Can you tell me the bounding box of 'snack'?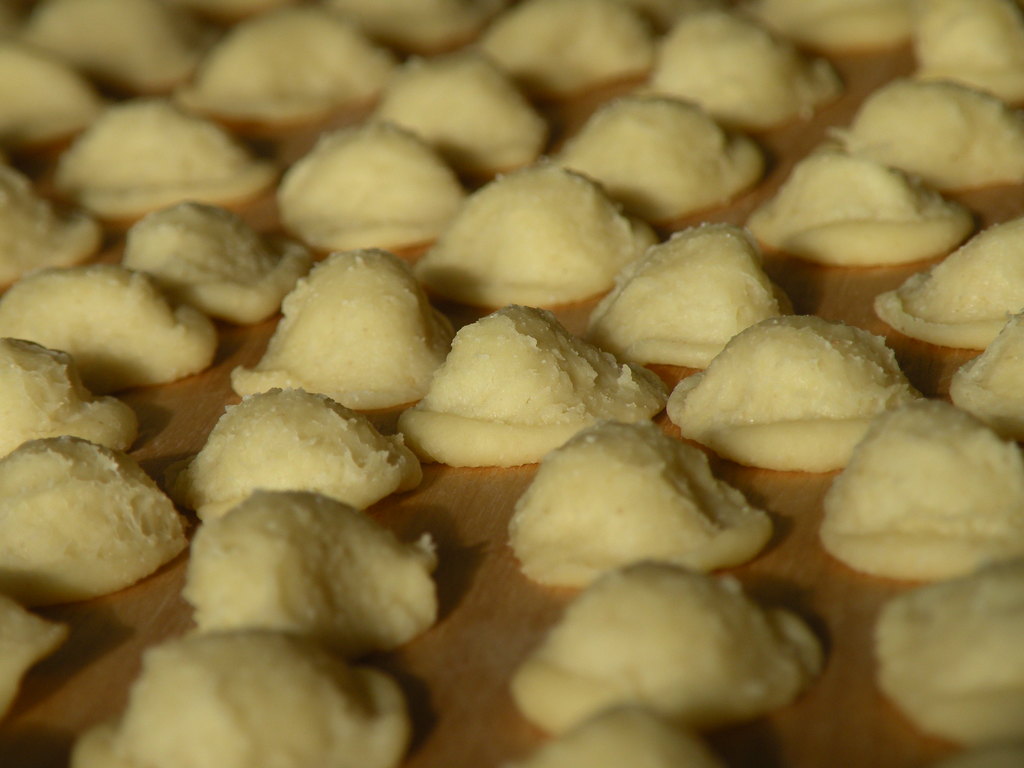
bbox=(588, 213, 794, 378).
